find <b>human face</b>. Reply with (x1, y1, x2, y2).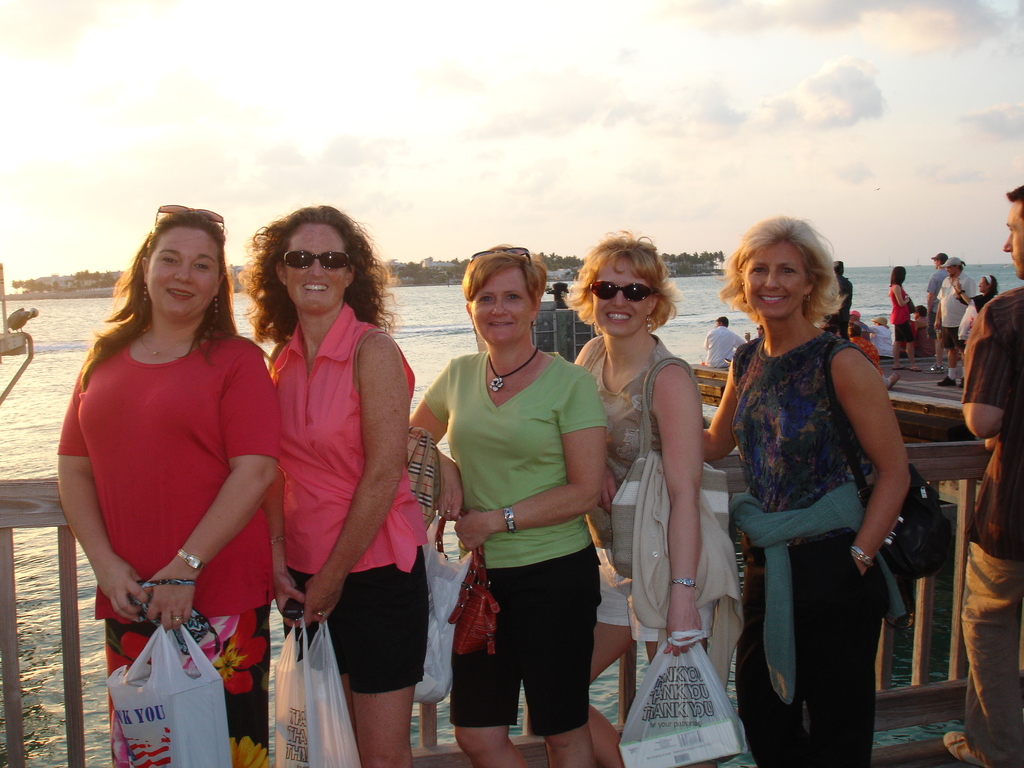
(469, 266, 532, 346).
